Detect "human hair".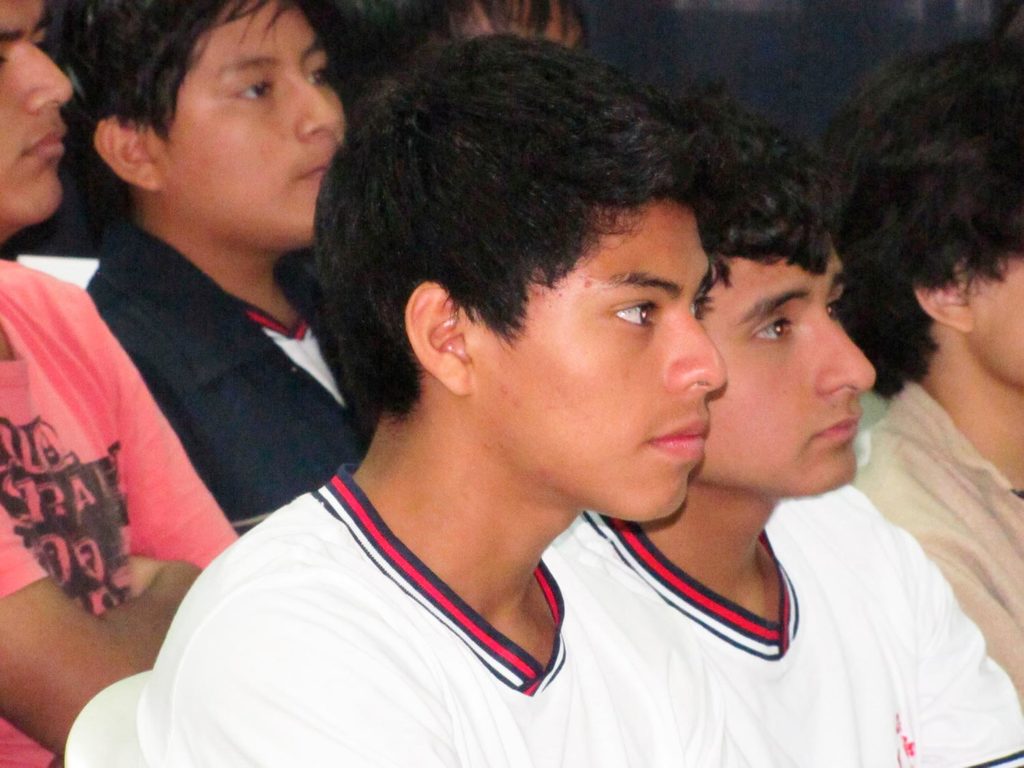
Detected at bbox=[306, 25, 692, 434].
